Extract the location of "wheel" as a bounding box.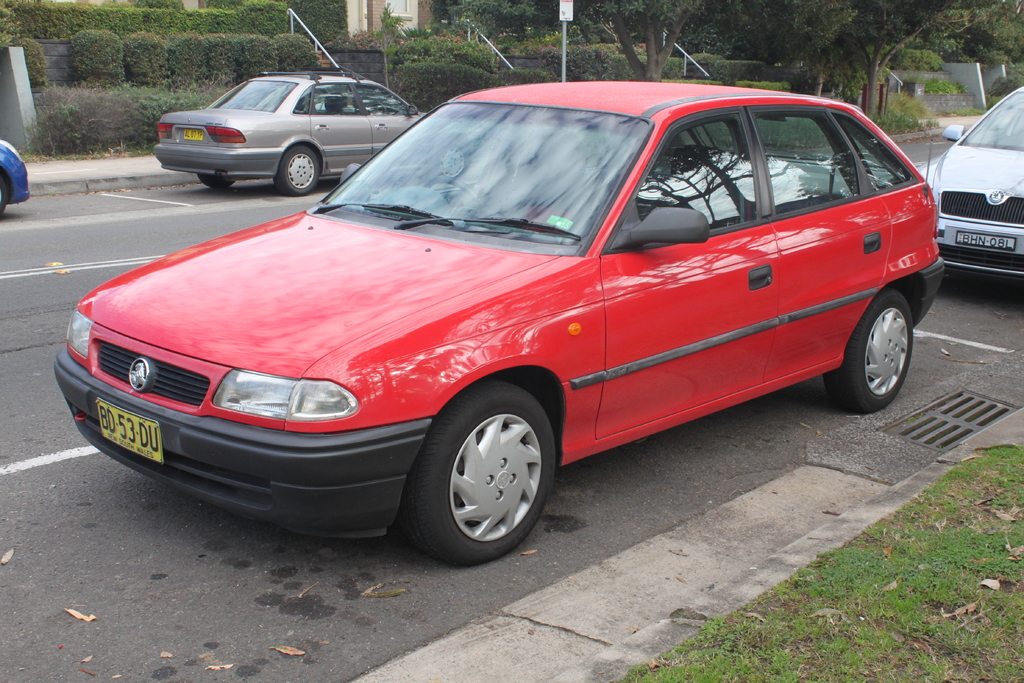
[195,175,238,194].
